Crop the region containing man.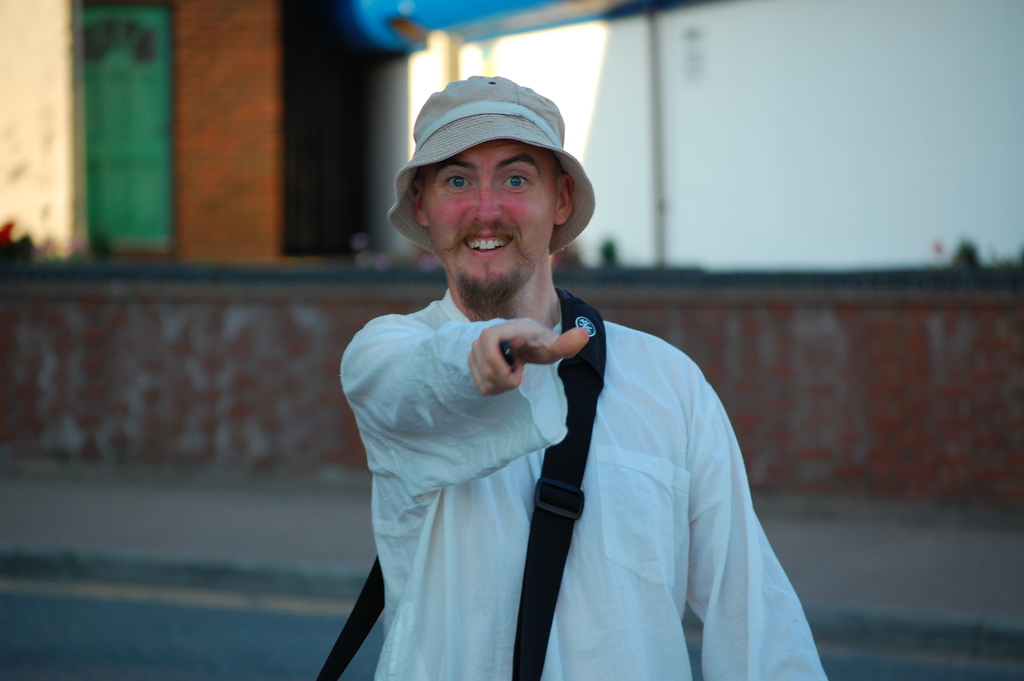
Crop region: locate(307, 80, 814, 668).
